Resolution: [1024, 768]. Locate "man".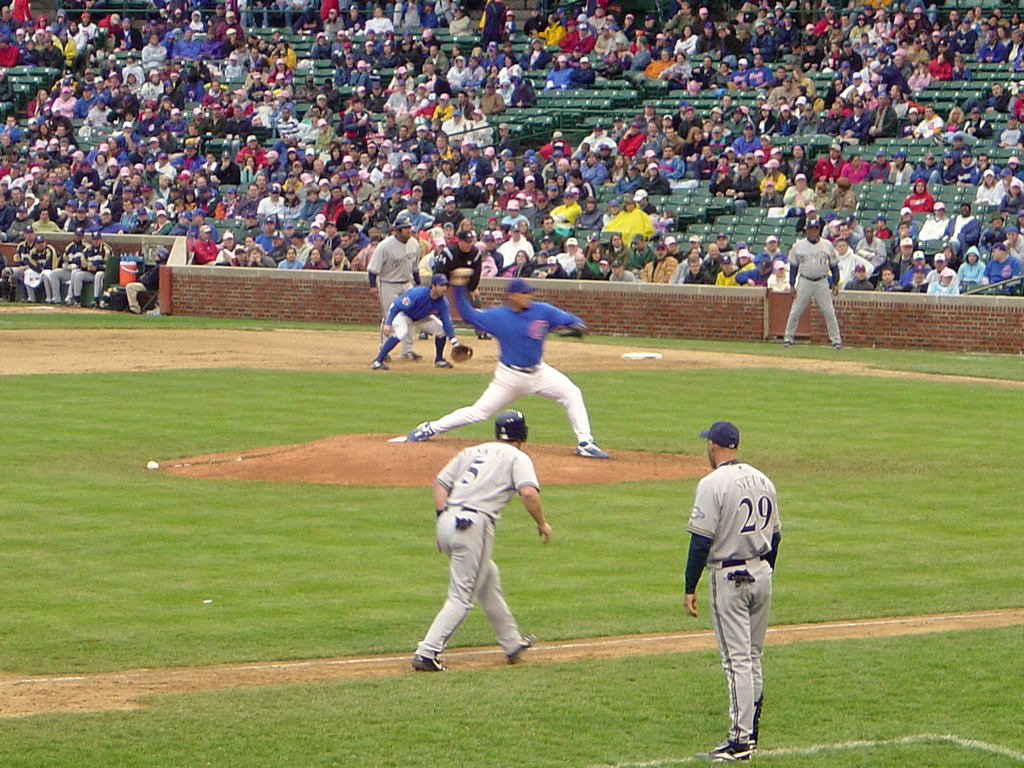
bbox(400, 262, 614, 462).
